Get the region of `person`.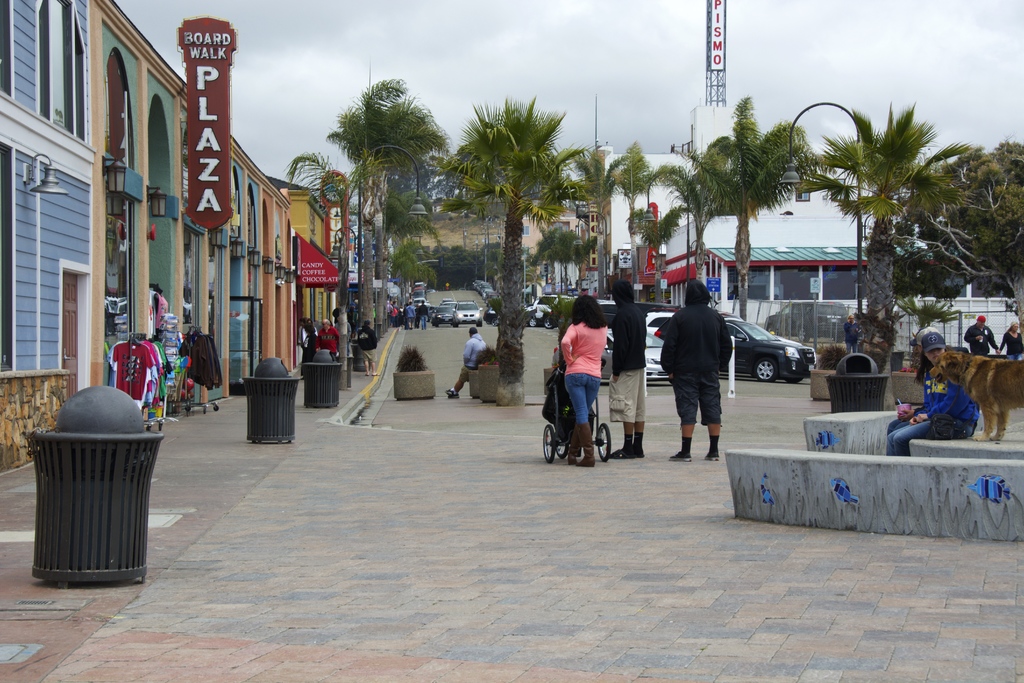
887 330 978 457.
